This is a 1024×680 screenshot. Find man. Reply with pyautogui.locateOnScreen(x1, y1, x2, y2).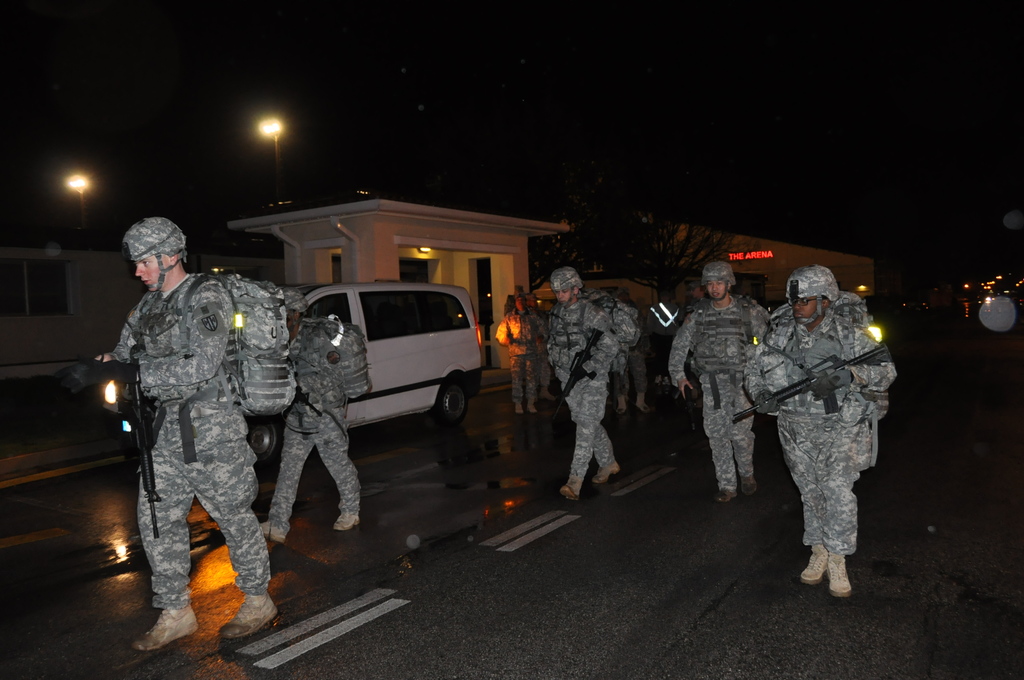
pyautogui.locateOnScreen(693, 282, 706, 312).
